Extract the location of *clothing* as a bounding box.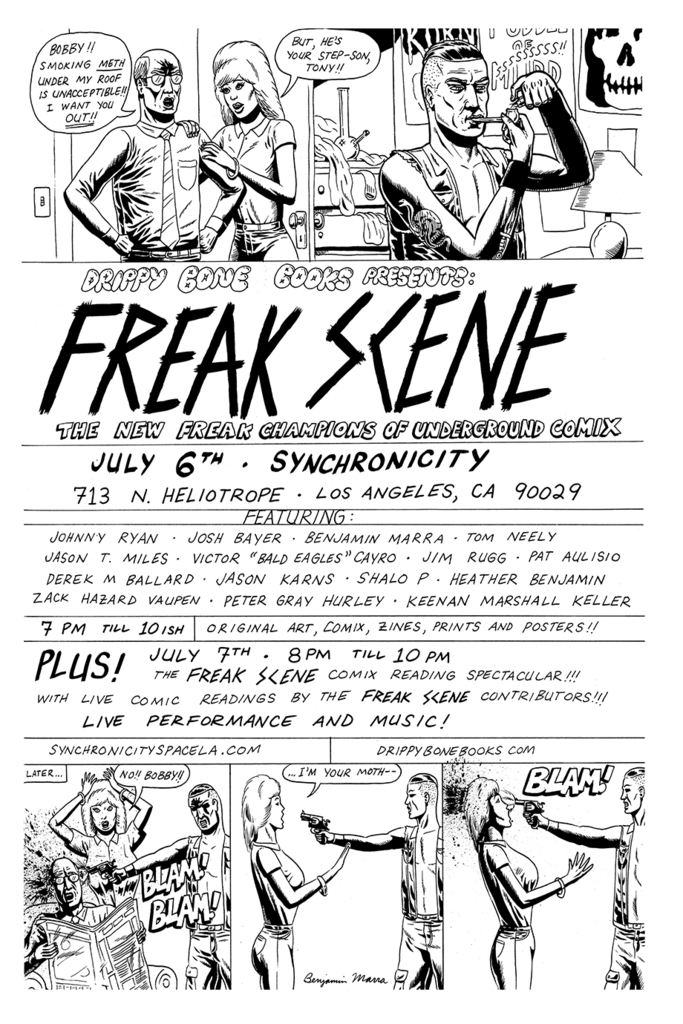
crop(198, 56, 301, 231).
